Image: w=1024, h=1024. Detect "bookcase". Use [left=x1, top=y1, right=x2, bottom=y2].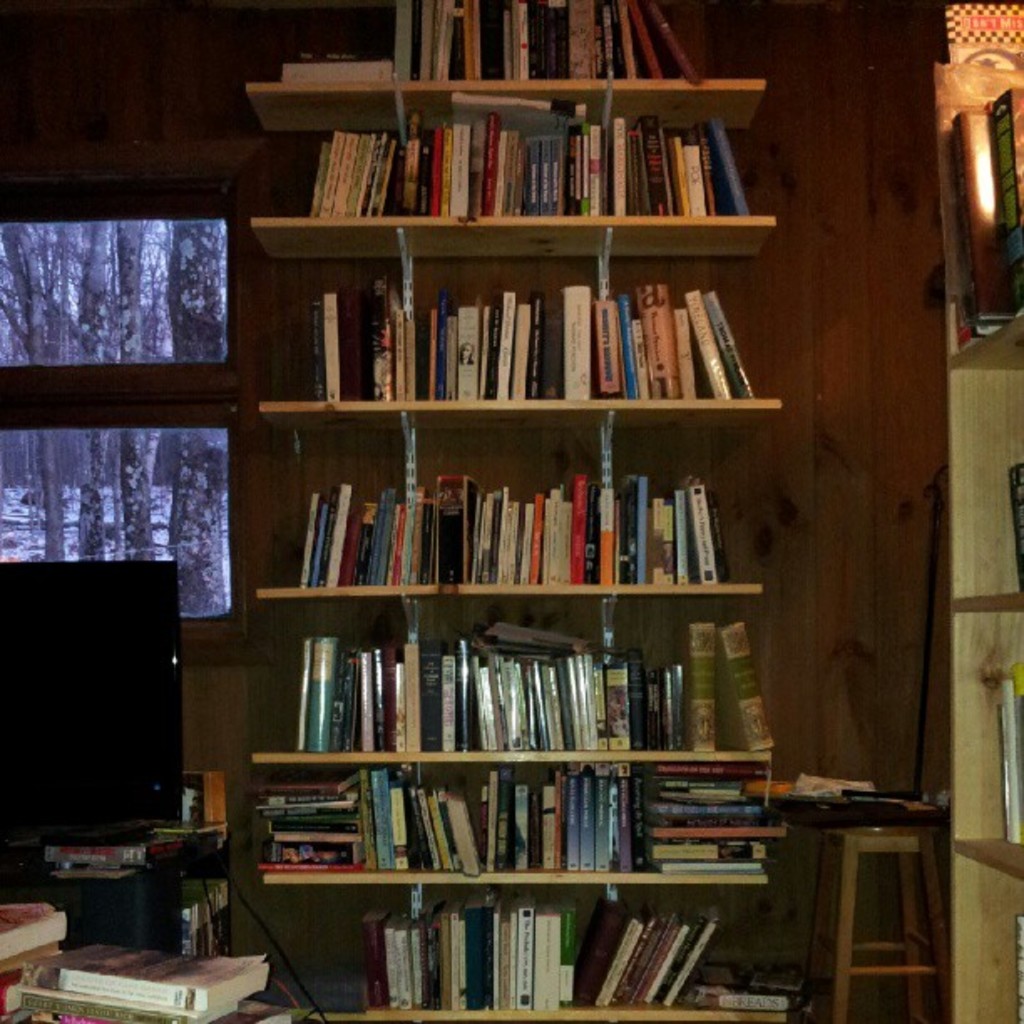
[left=234, top=0, right=793, bottom=1022].
